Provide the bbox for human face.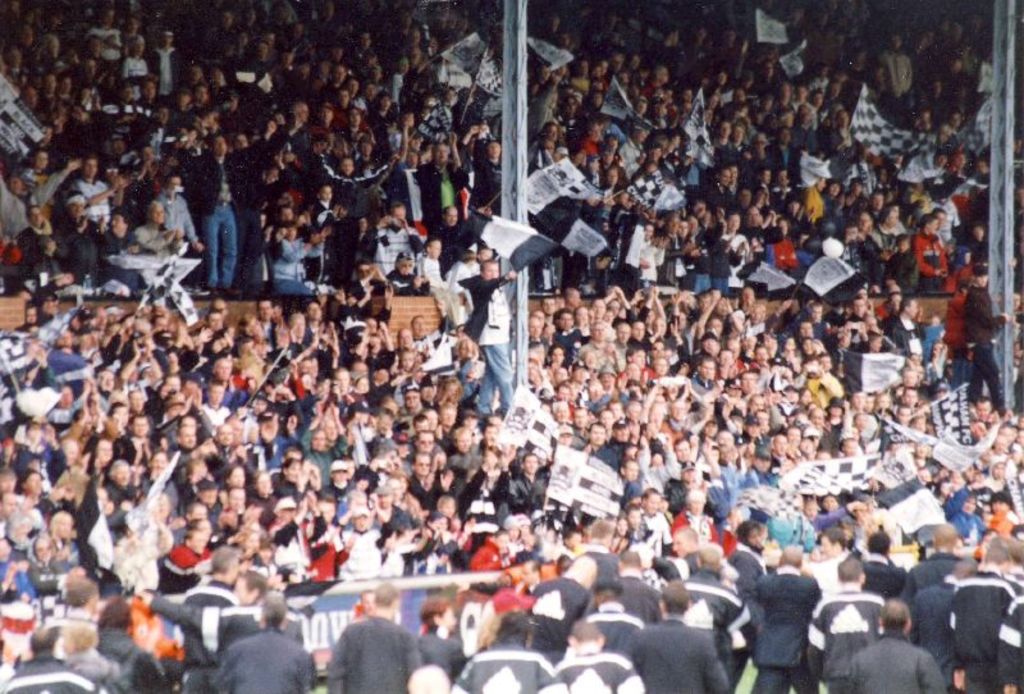
(x1=64, y1=447, x2=73, y2=470).
